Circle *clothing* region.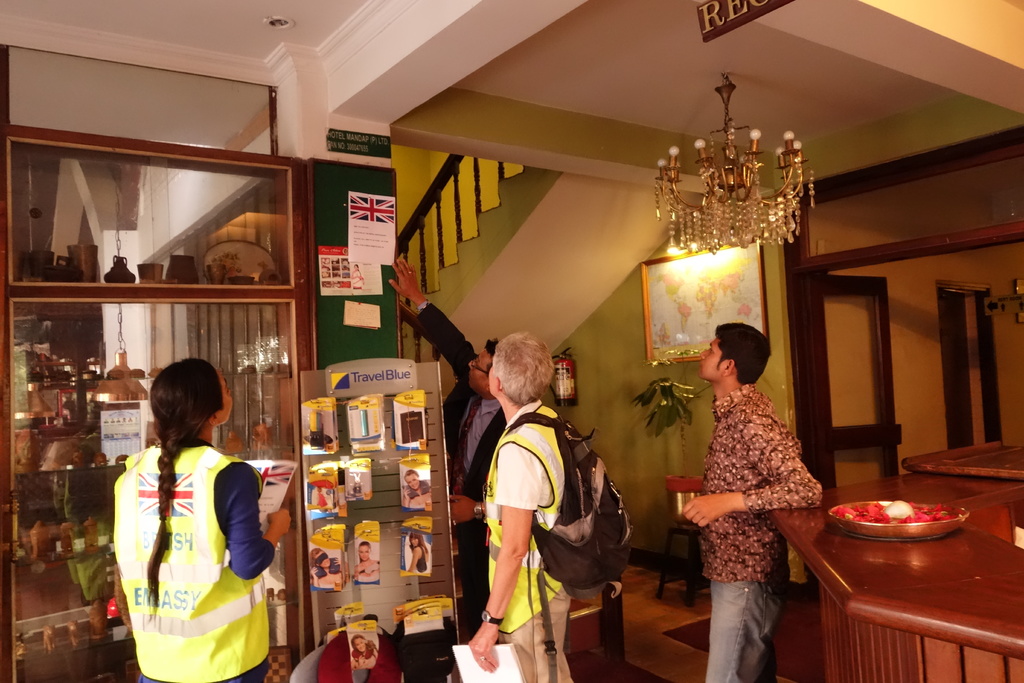
Region: left=415, top=295, right=509, bottom=620.
